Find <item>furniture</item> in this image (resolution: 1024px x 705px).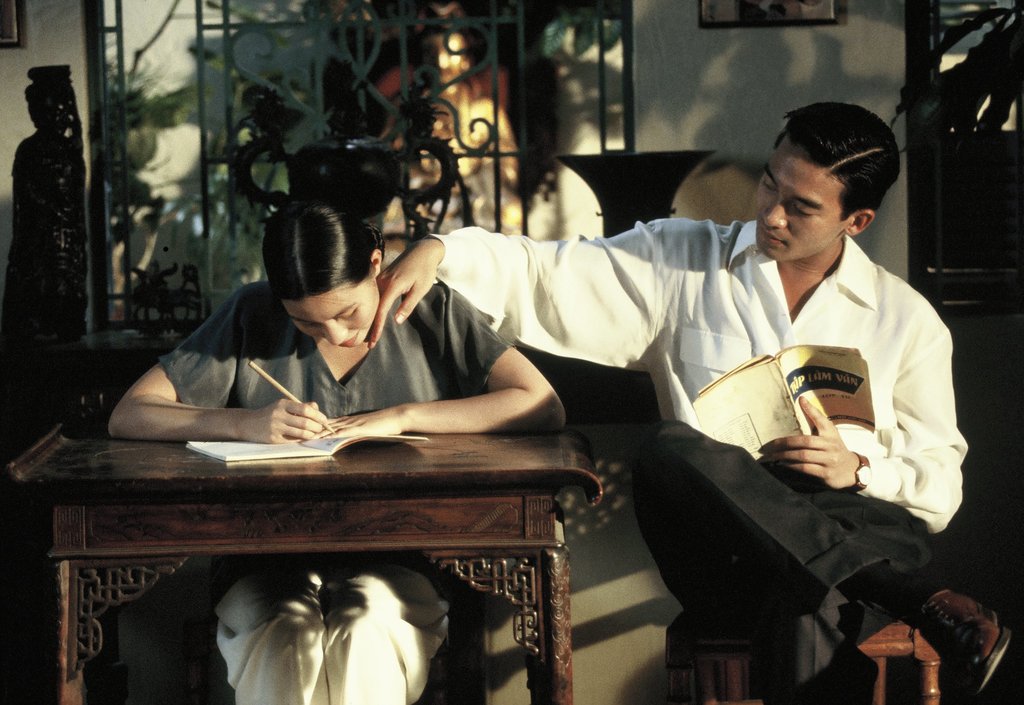
BBox(666, 609, 939, 704).
